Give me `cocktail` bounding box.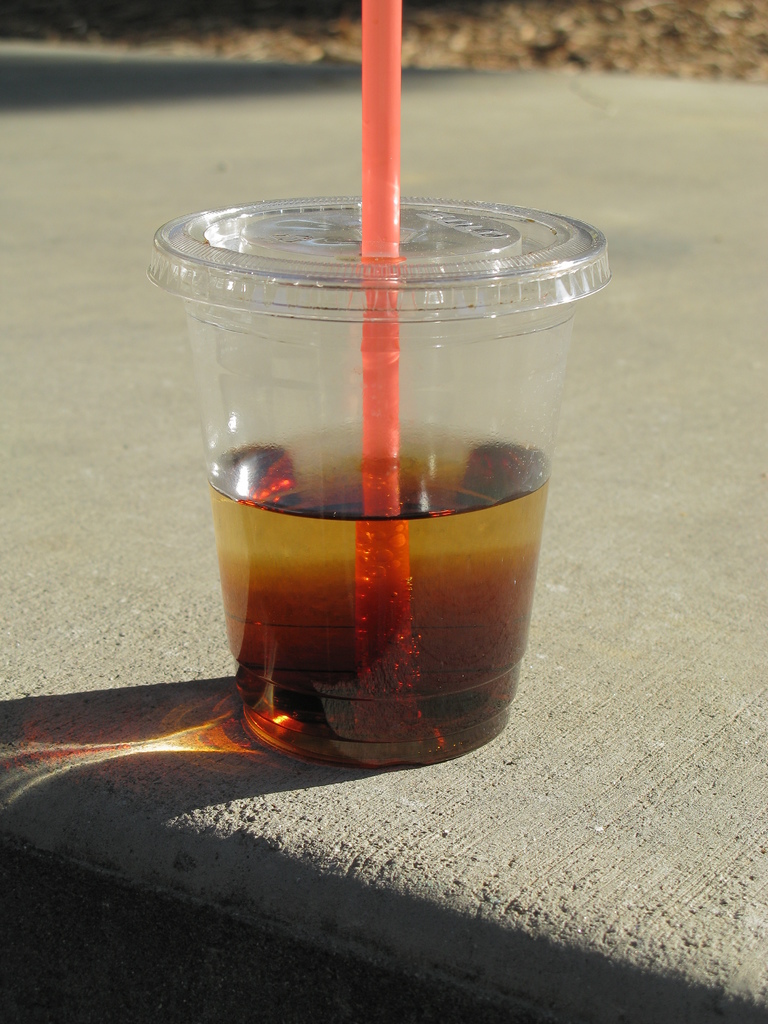
x1=173 y1=0 x2=611 y2=785.
